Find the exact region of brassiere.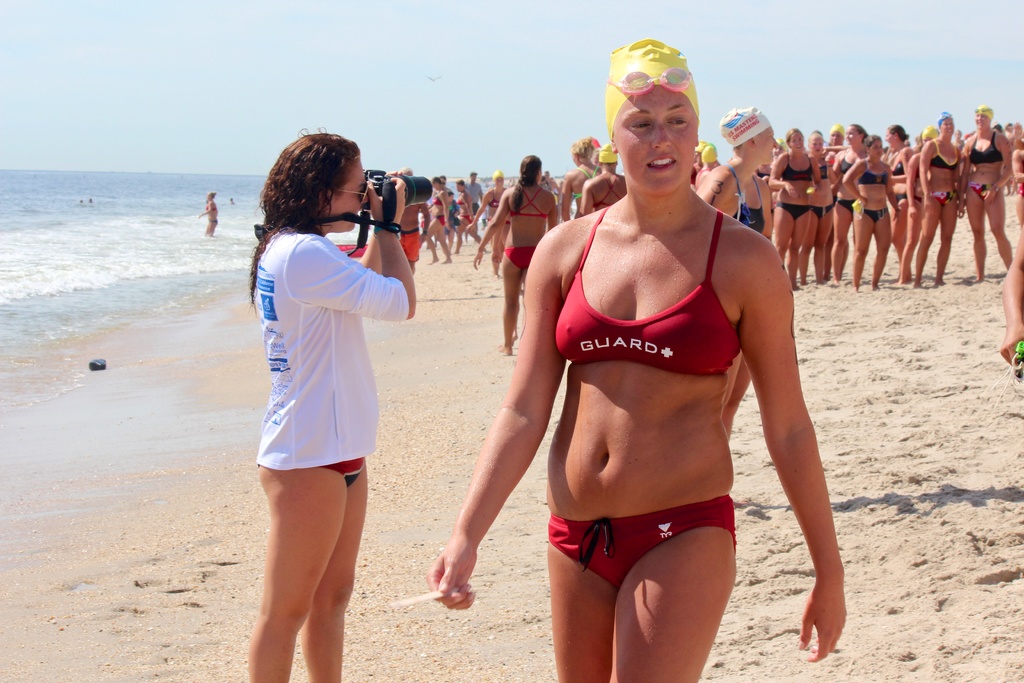
Exact region: <region>432, 194, 441, 205</region>.
